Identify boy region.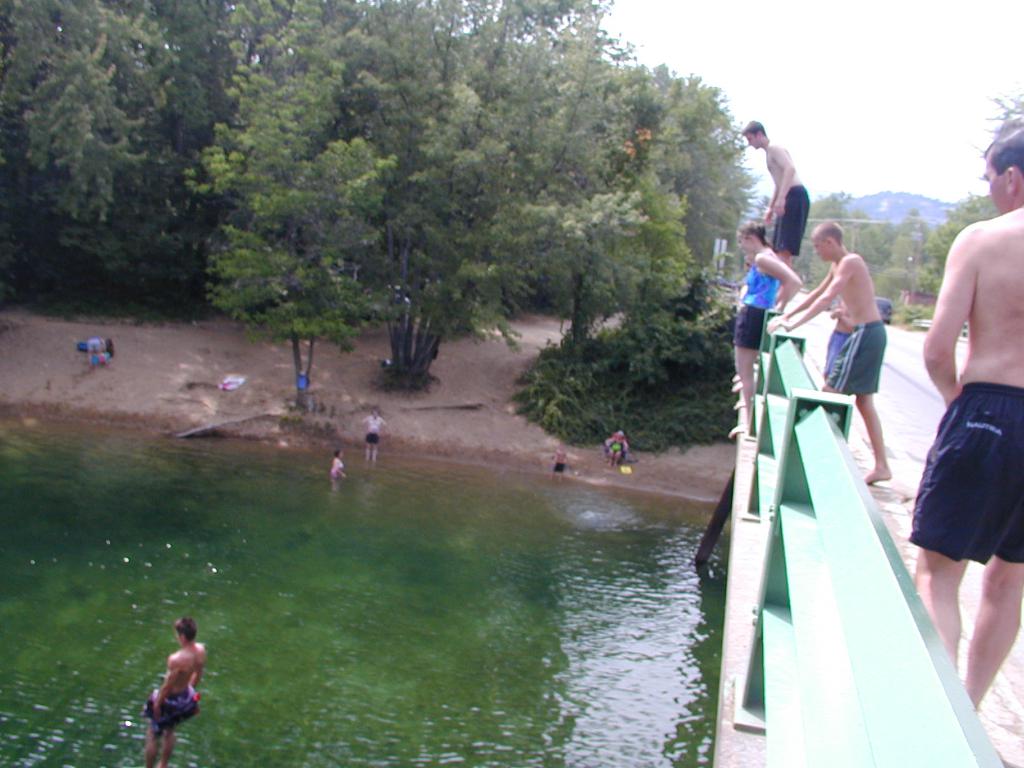
Region: select_region(764, 220, 894, 488).
